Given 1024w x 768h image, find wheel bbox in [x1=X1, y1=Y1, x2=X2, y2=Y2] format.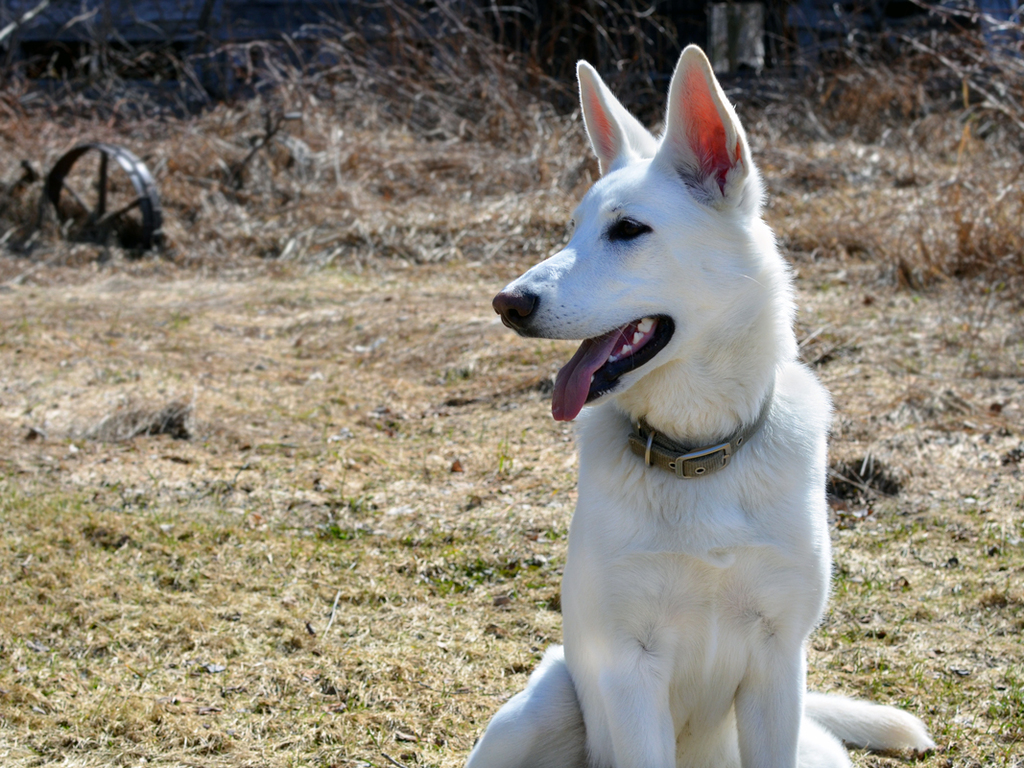
[x1=33, y1=128, x2=143, y2=247].
